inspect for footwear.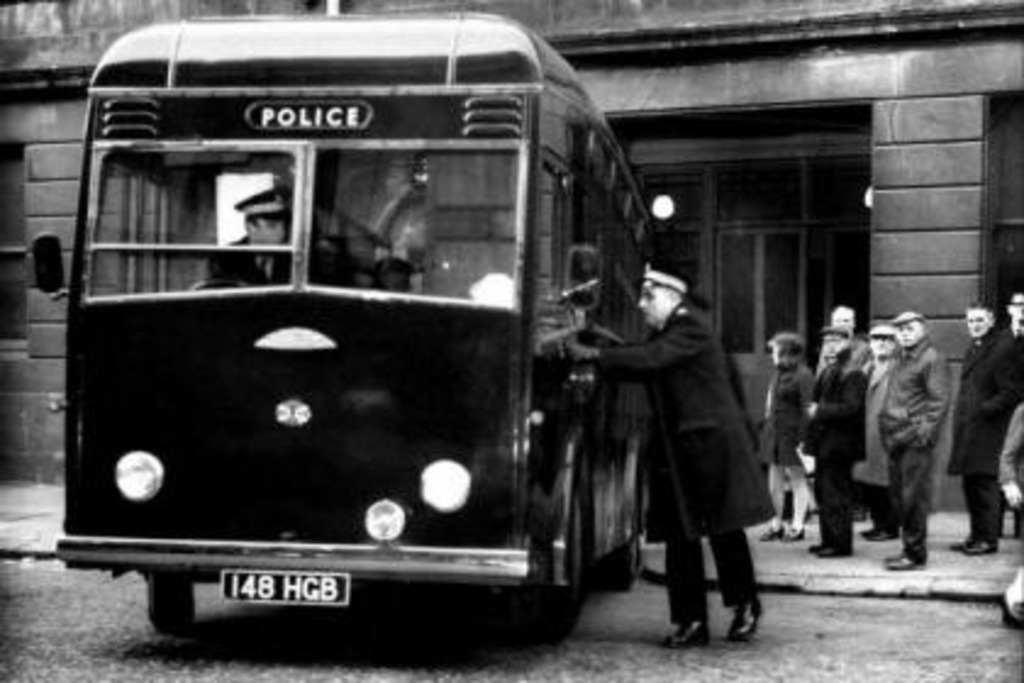
Inspection: {"left": 814, "top": 532, "right": 853, "bottom": 556}.
